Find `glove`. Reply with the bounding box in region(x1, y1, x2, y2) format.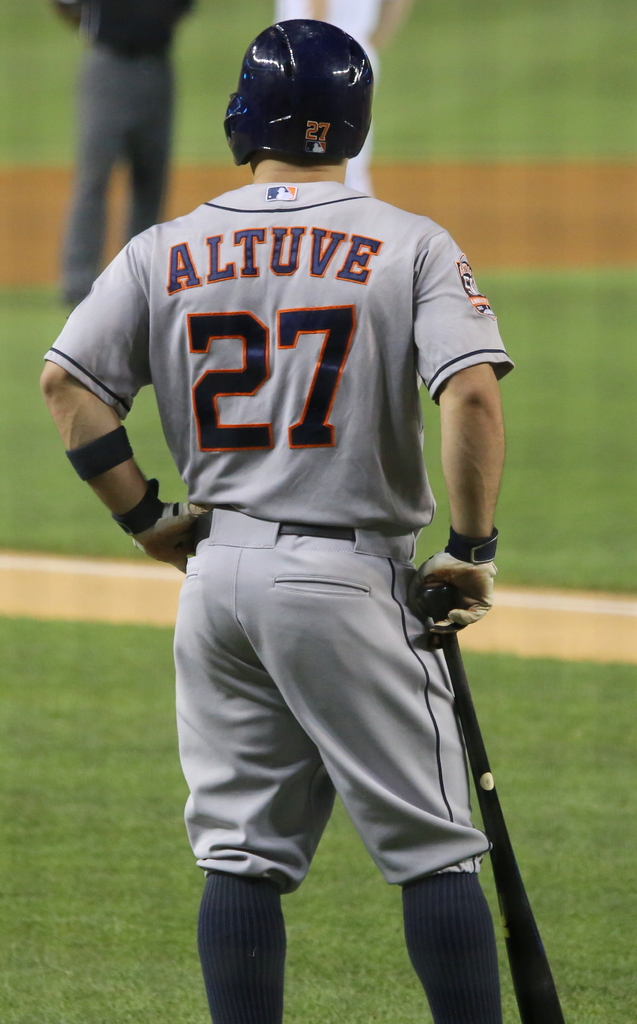
region(405, 533, 499, 643).
